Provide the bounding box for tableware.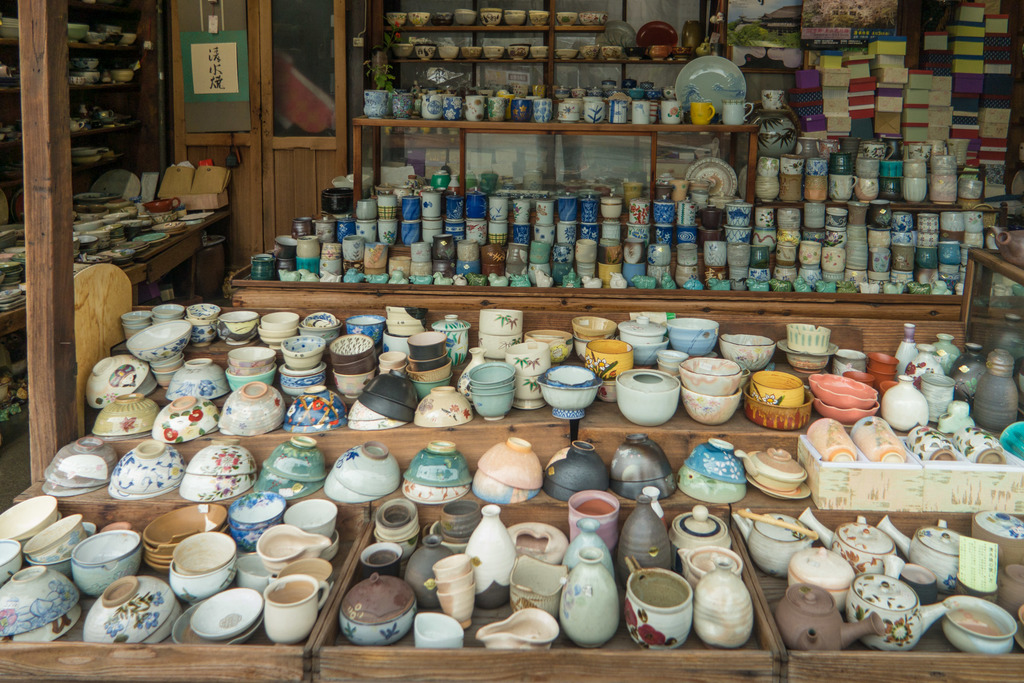
box(426, 311, 470, 365).
